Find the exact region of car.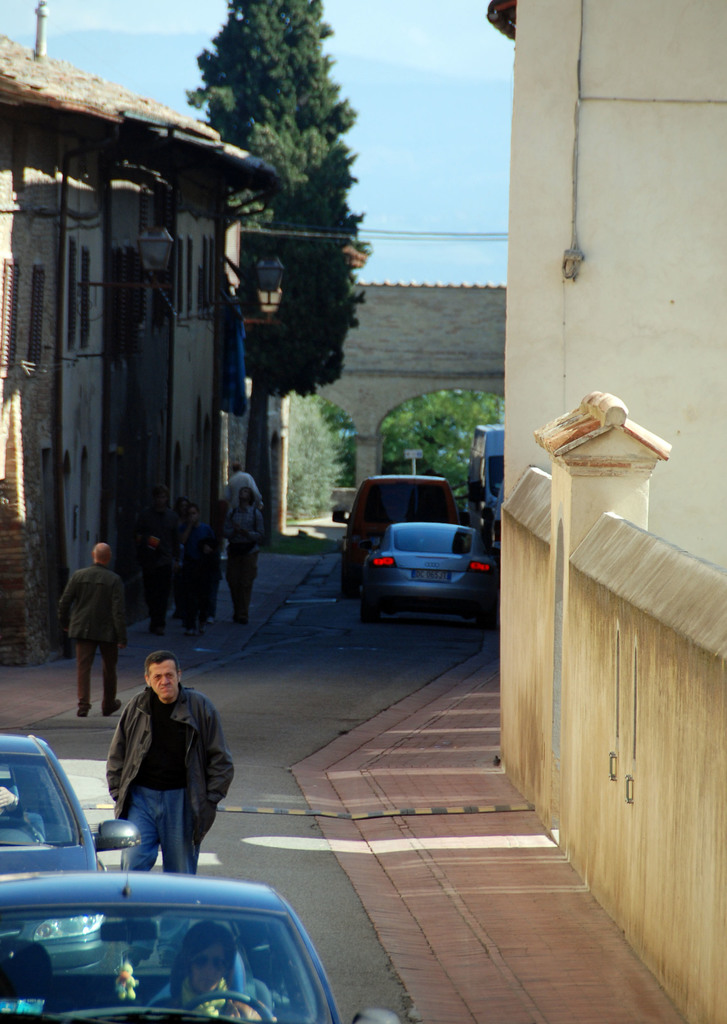
Exact region: rect(332, 476, 468, 598).
